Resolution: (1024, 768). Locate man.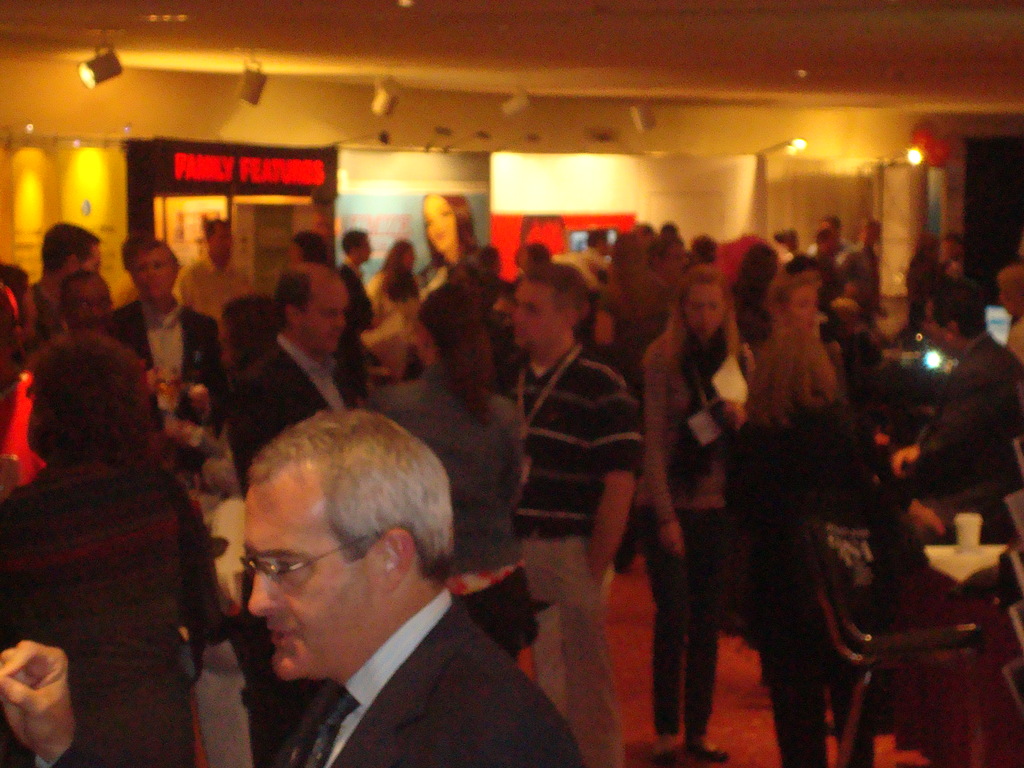
330/226/372/414.
